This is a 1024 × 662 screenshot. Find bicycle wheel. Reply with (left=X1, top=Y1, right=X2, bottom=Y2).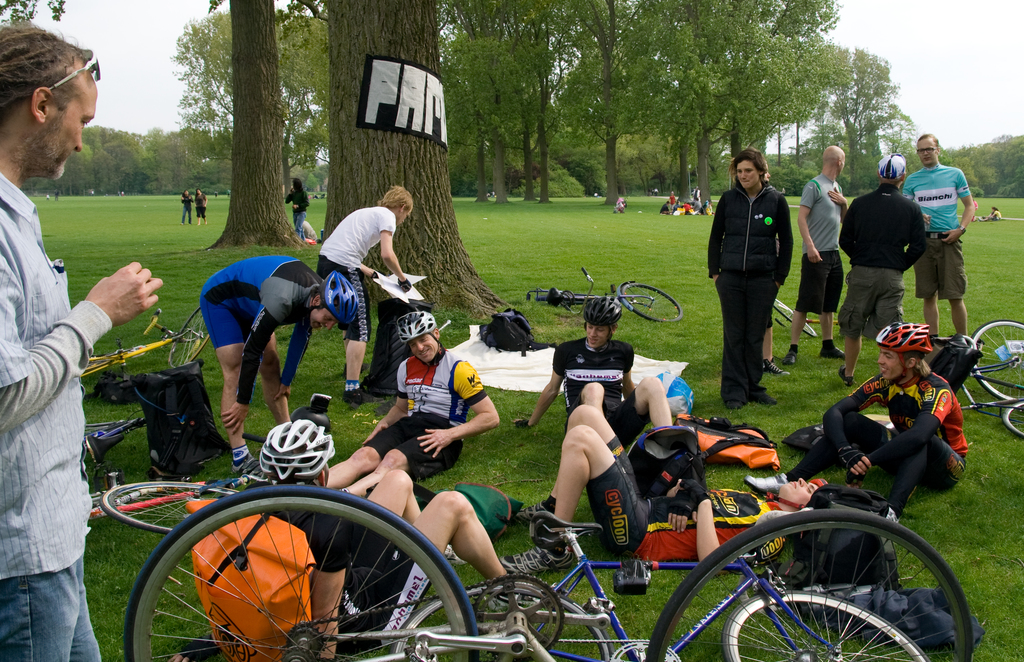
(left=965, top=316, right=1023, bottom=405).
